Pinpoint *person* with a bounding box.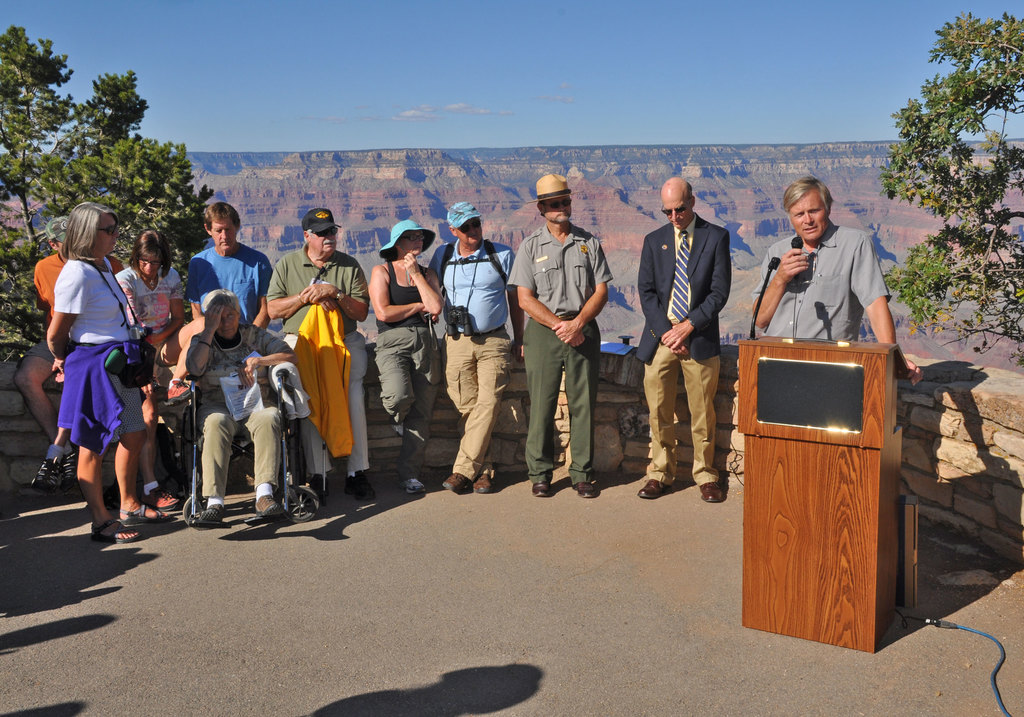
(12, 216, 125, 490).
